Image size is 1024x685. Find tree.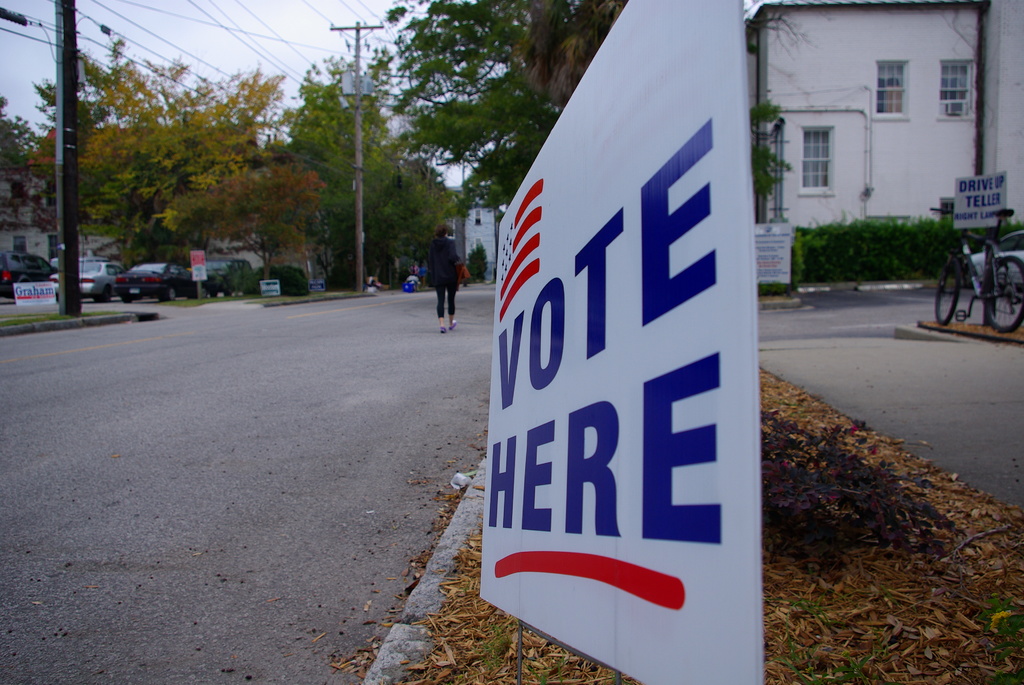
region(0, 93, 42, 186).
